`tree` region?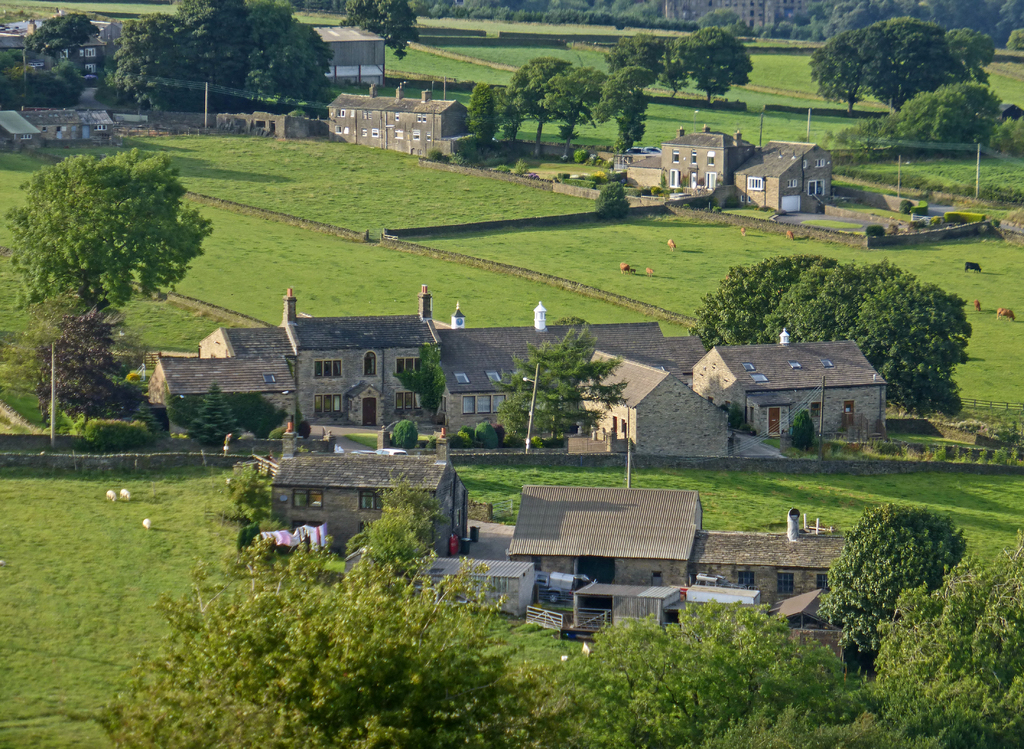
[left=107, top=535, right=580, bottom=748]
